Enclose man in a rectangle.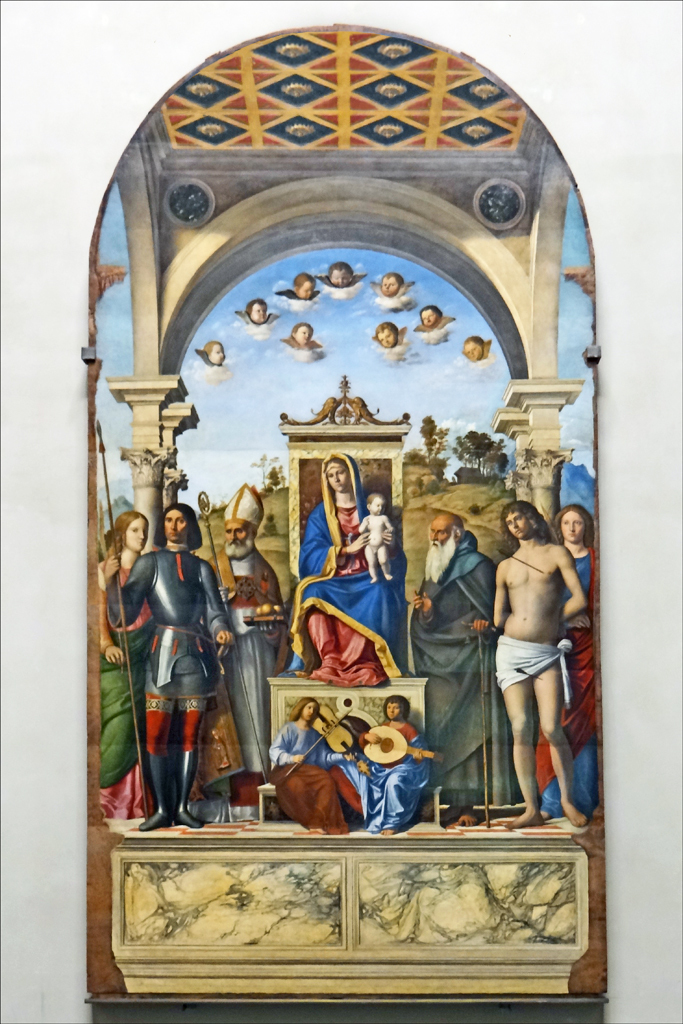
box(203, 484, 278, 787).
